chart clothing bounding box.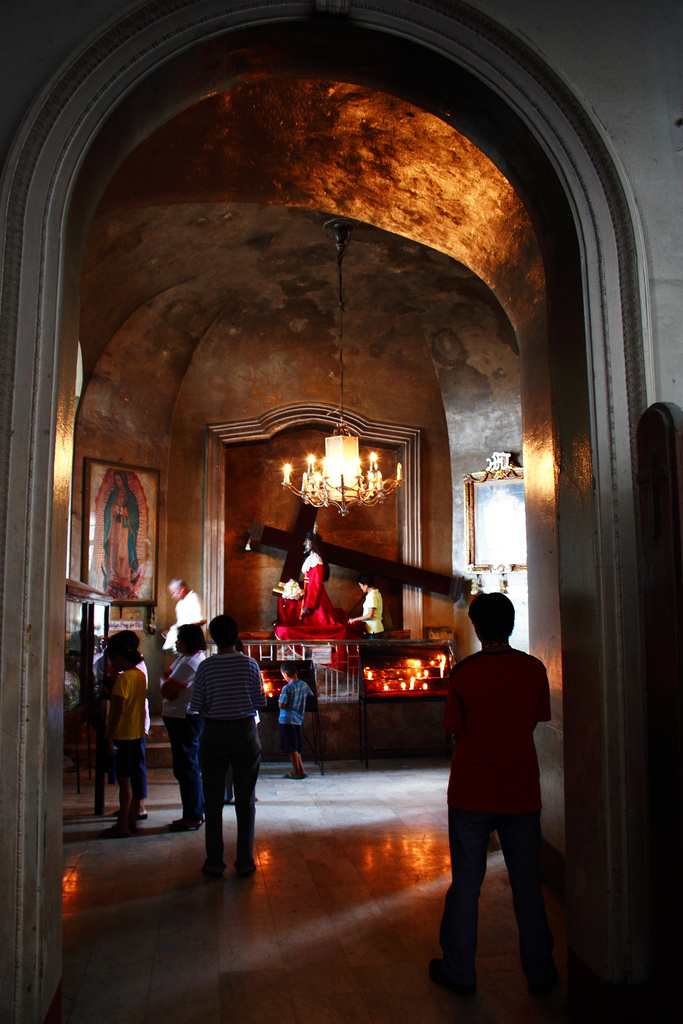
Charted: rect(91, 666, 154, 808).
